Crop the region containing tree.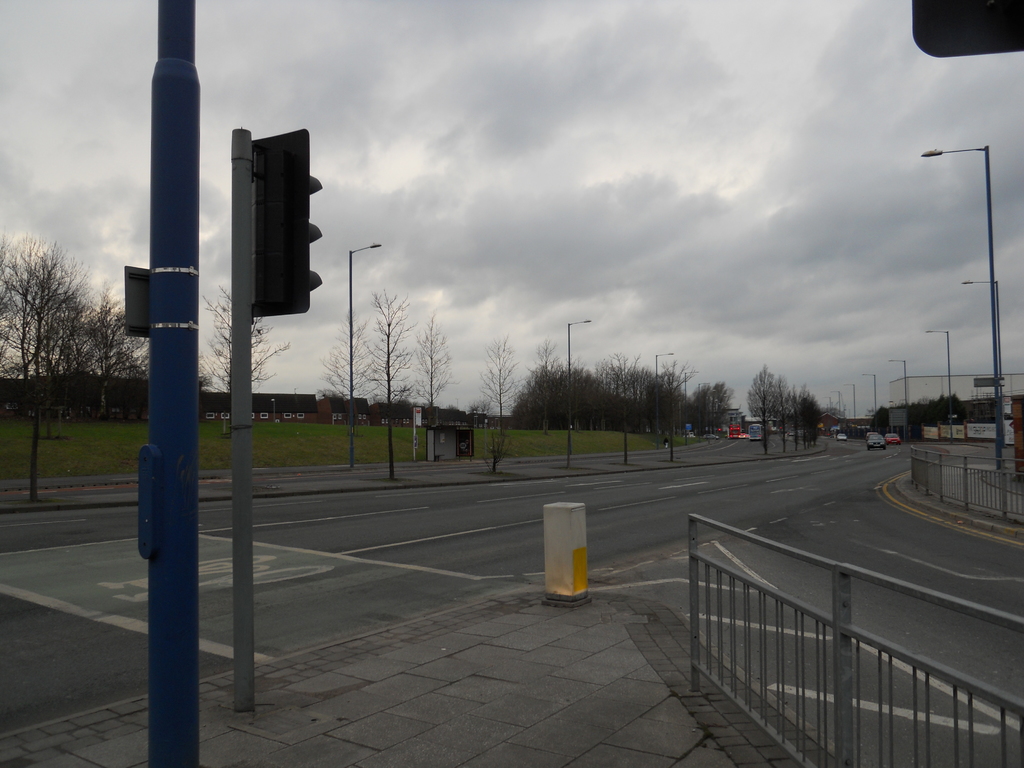
Crop region: locate(318, 284, 449, 465).
